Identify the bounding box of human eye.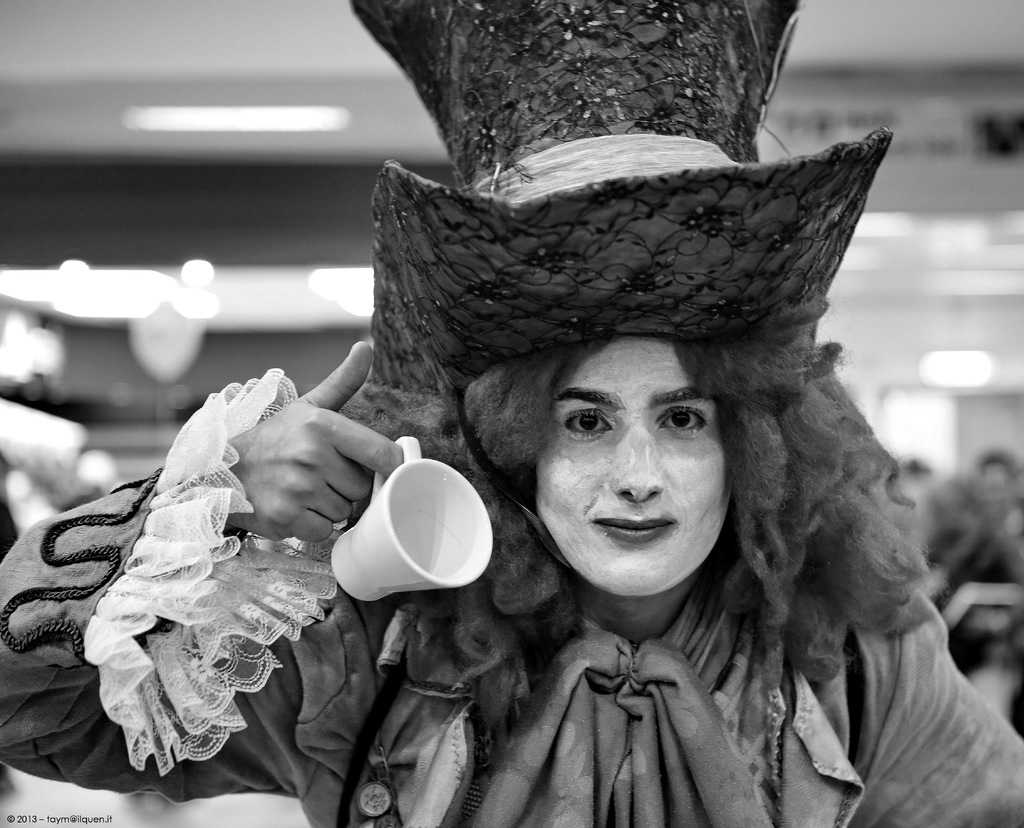
{"left": 651, "top": 403, "right": 708, "bottom": 436}.
